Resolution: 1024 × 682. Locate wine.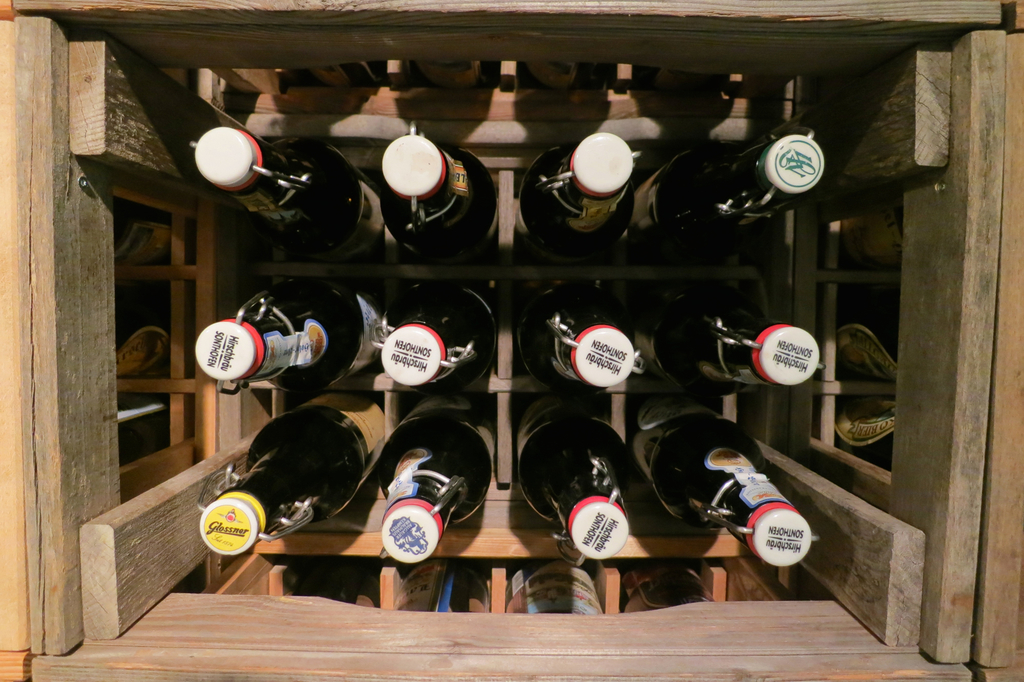
bbox=(196, 280, 387, 382).
